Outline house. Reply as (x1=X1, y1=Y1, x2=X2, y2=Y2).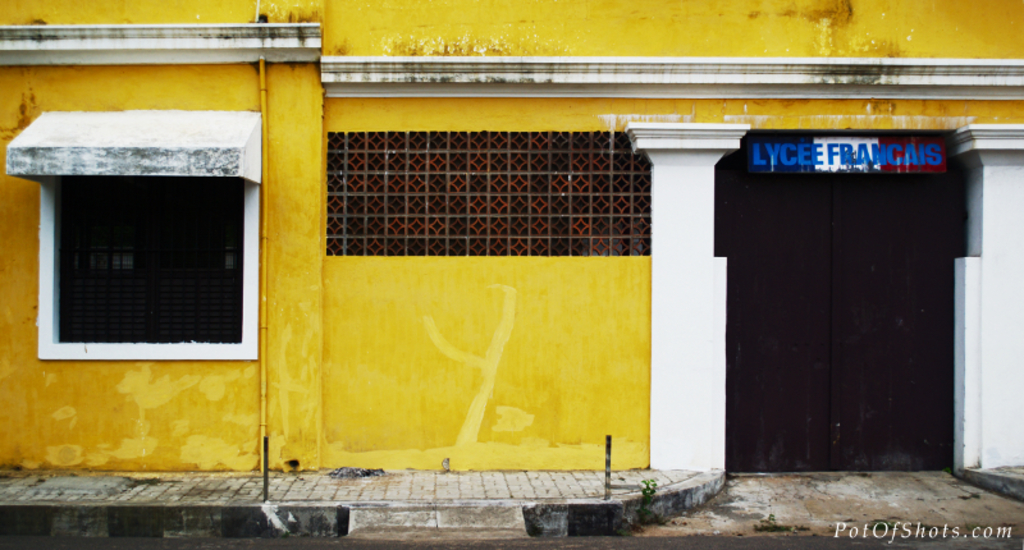
(x1=22, y1=10, x2=1023, y2=515).
